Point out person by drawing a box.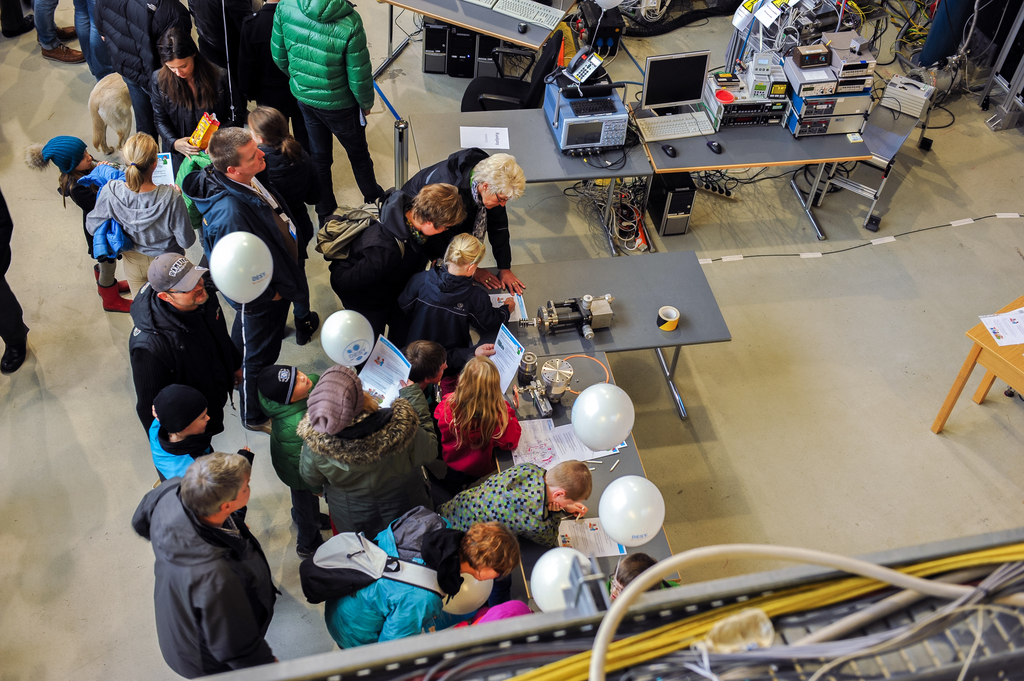
detection(266, 0, 391, 232).
